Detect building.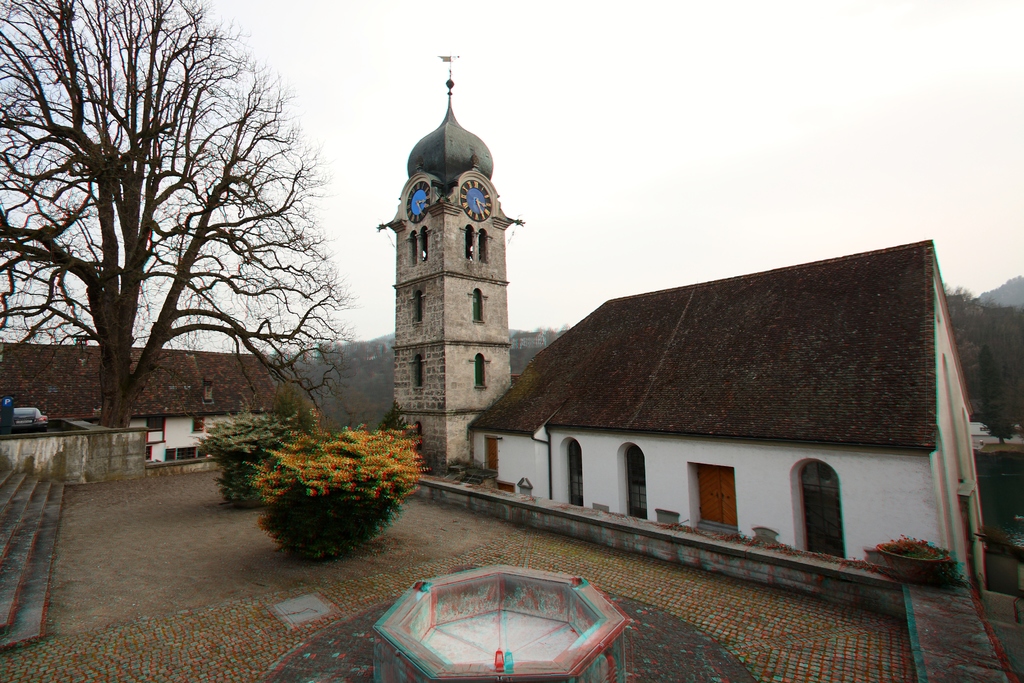
Detected at 0/342/282/466.
